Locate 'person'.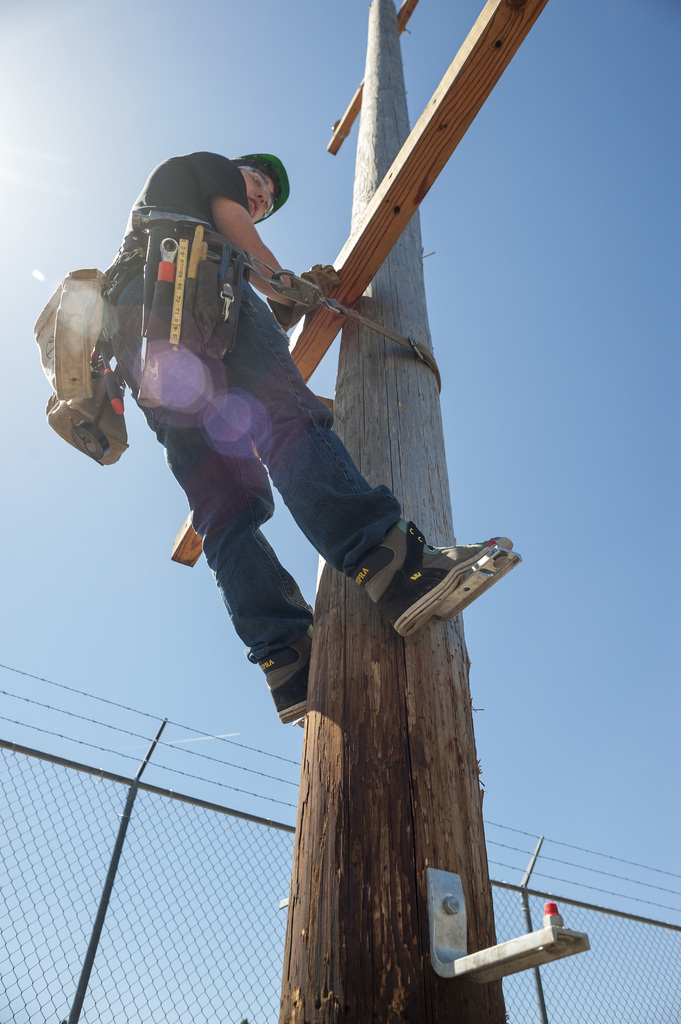
Bounding box: <region>71, 142, 421, 715</region>.
